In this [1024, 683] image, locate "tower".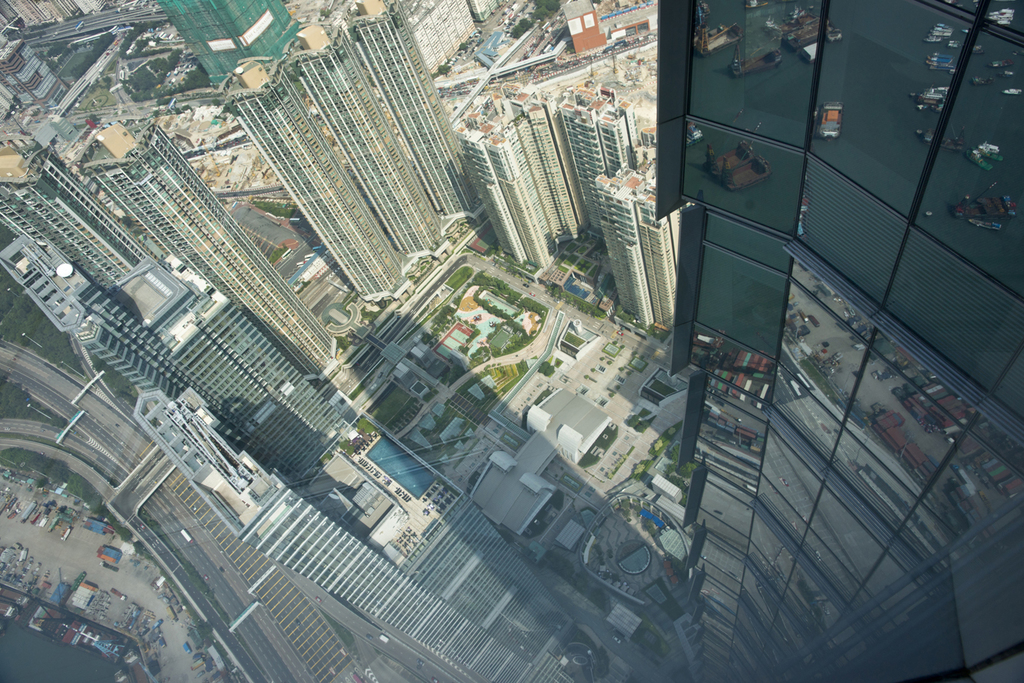
Bounding box: 664,0,1022,682.
